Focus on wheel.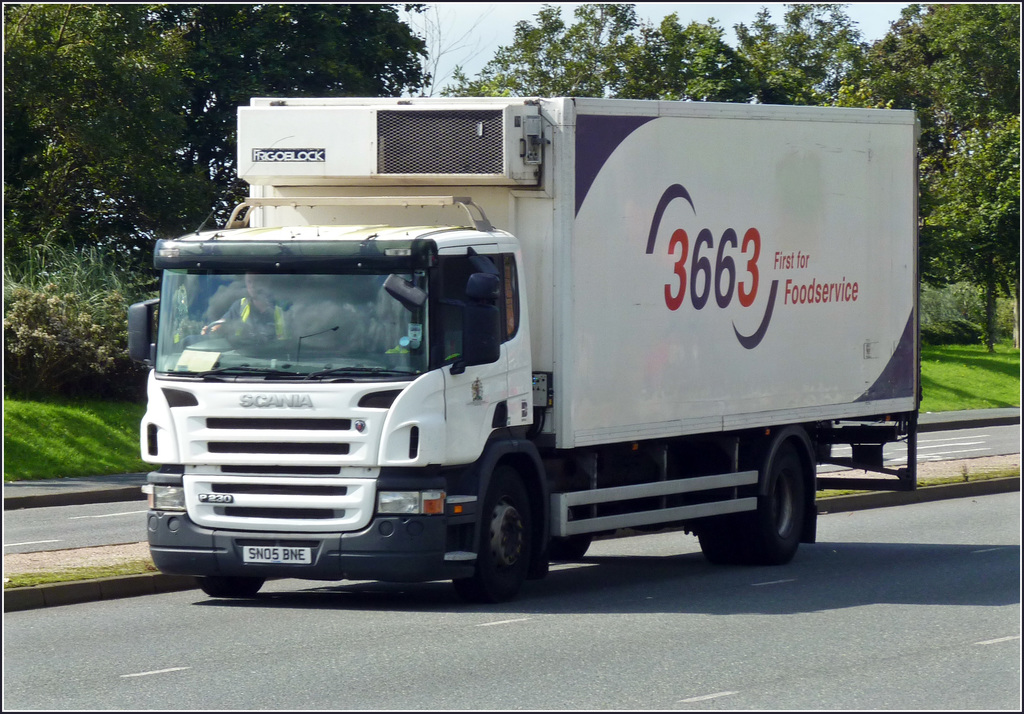
Focused at [x1=696, y1=447, x2=805, y2=569].
